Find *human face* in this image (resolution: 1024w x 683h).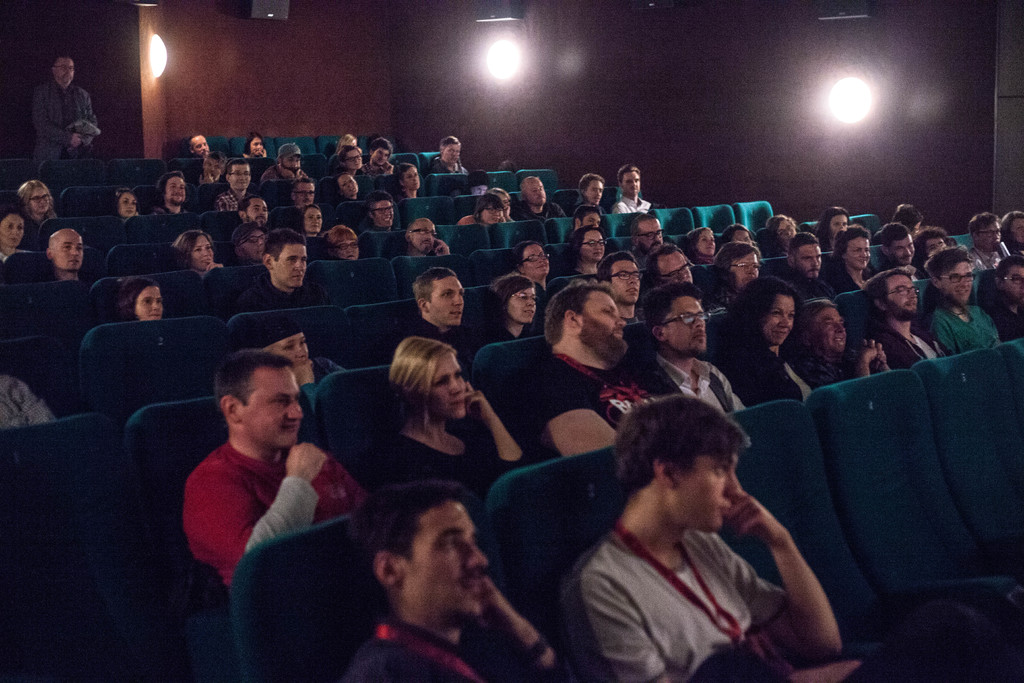
BBox(247, 233, 269, 258).
